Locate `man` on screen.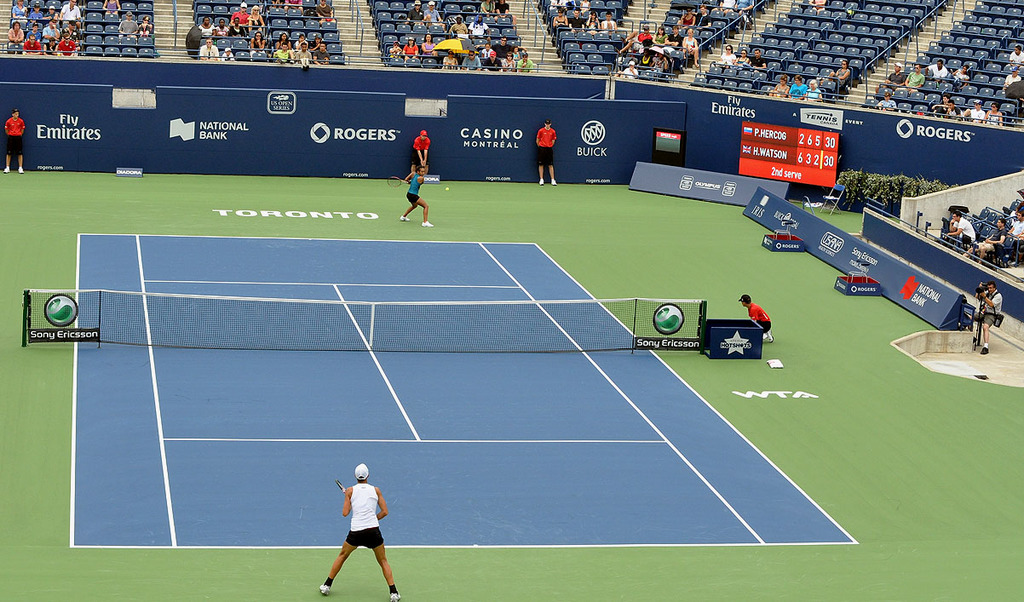
On screen at 60,0,83,22.
